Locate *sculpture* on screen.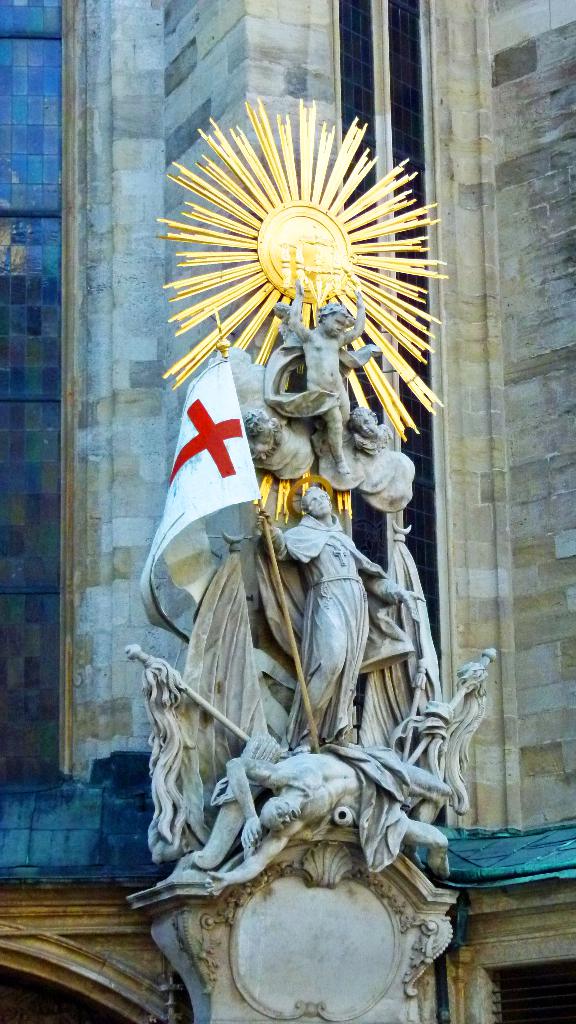
On screen at left=86, top=60, right=575, bottom=1011.
